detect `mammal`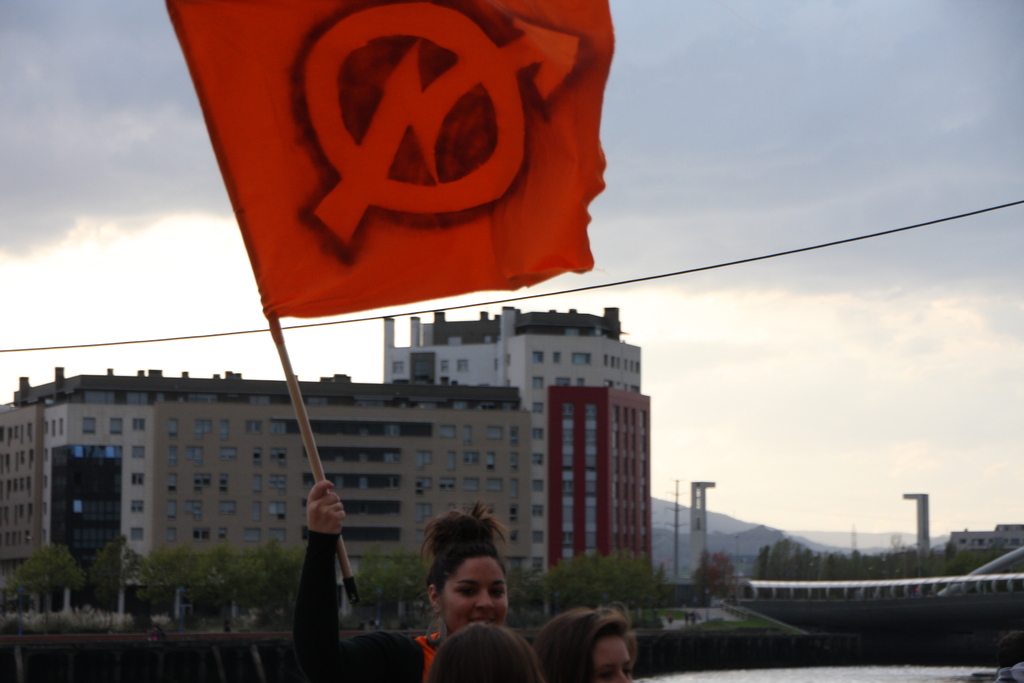
bbox=(424, 620, 550, 682)
